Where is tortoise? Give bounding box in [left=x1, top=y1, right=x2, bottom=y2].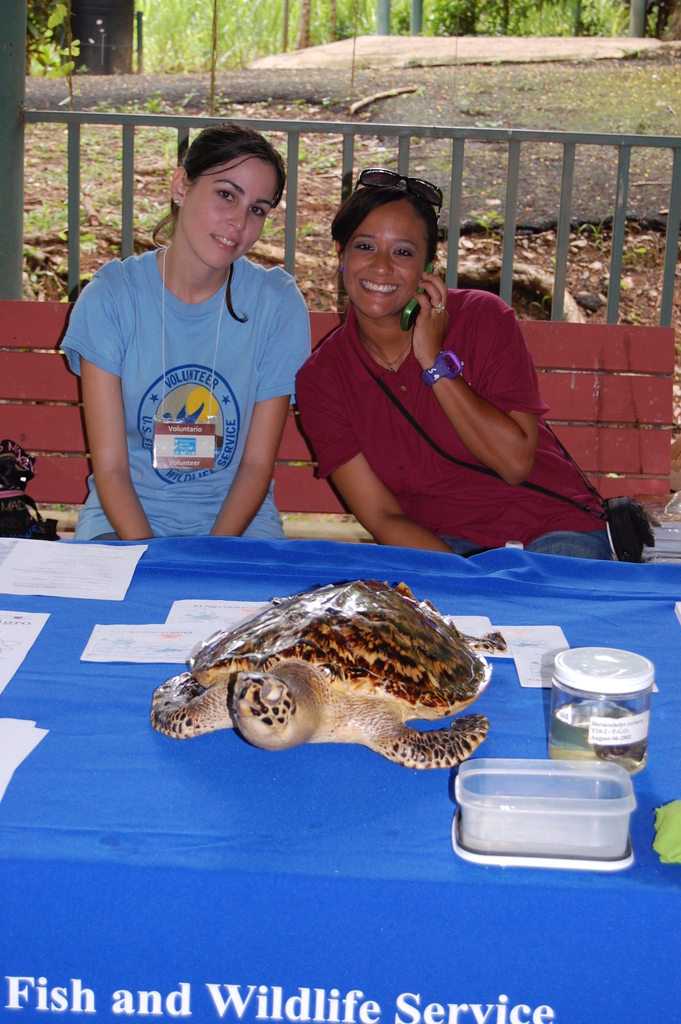
[left=149, top=580, right=504, bottom=769].
